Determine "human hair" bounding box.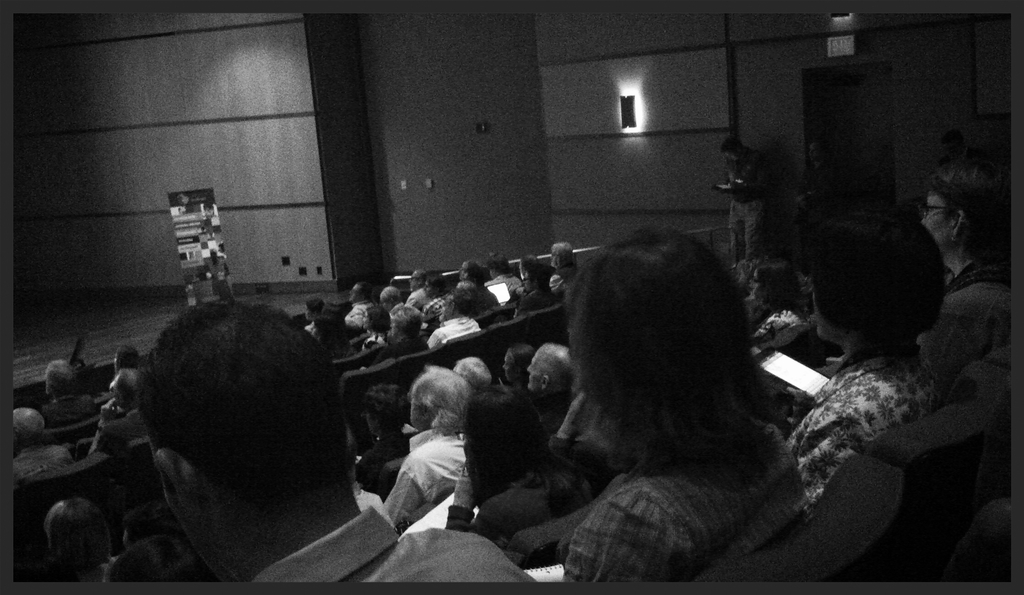
Determined: rect(927, 180, 1012, 263).
